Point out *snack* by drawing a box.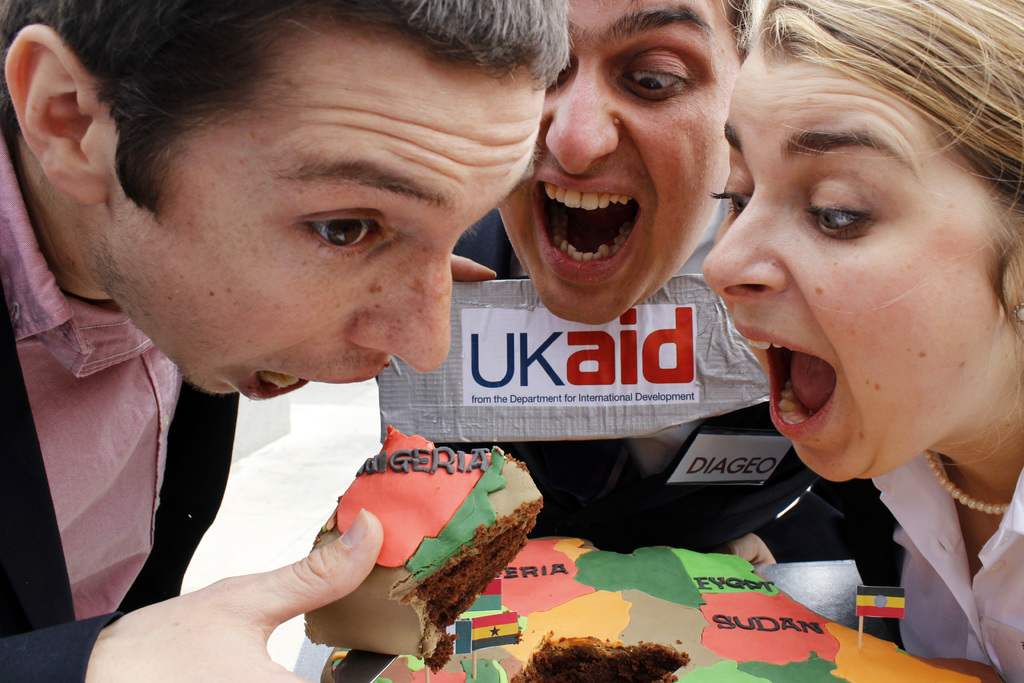
{"left": 301, "top": 417, "right": 547, "bottom": 675}.
